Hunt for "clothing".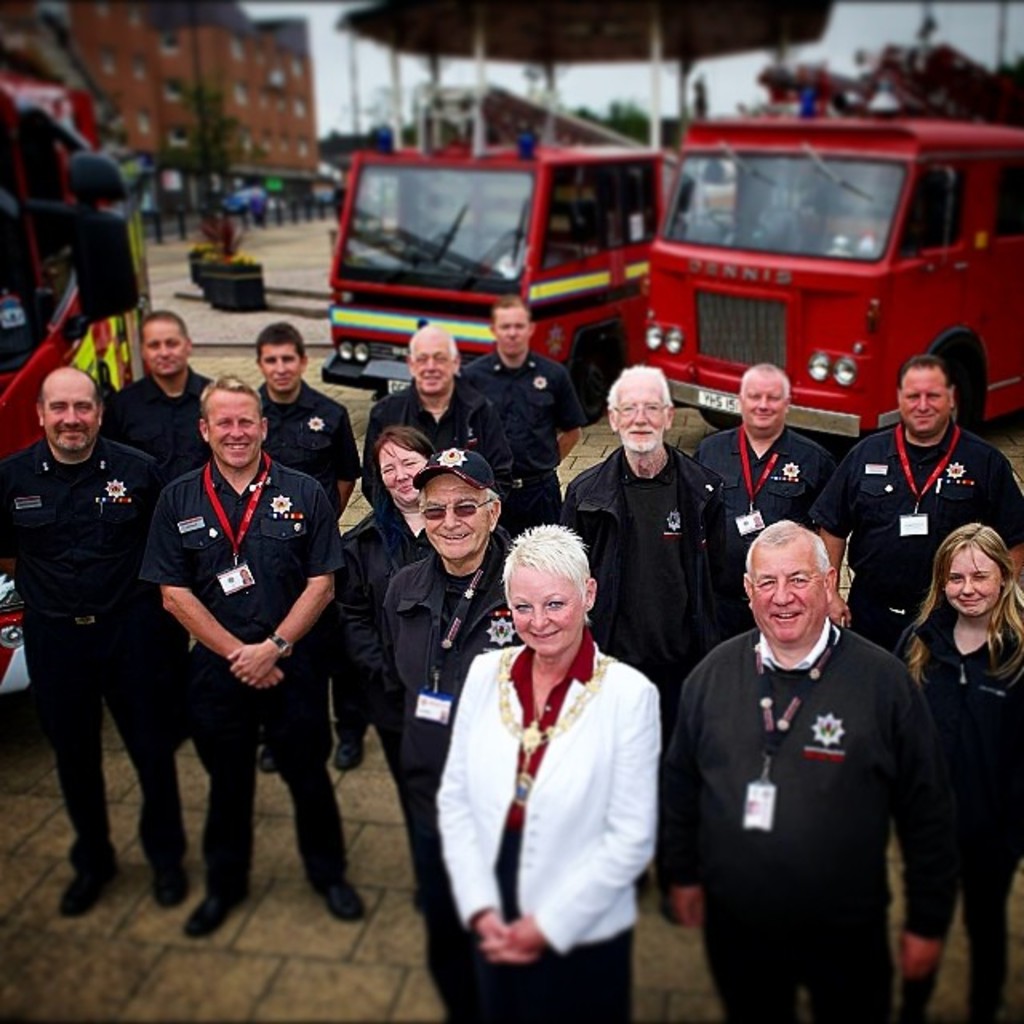
Hunted down at [left=99, top=357, right=213, bottom=458].
